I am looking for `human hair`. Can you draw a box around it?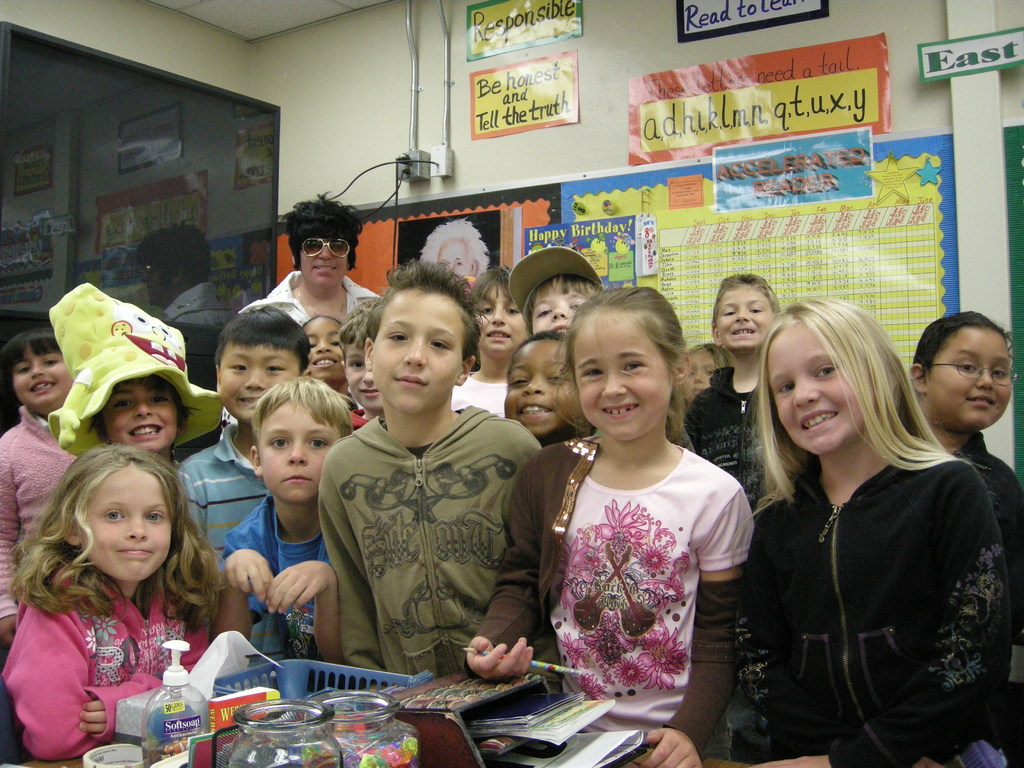
Sure, the bounding box is [465, 266, 506, 315].
